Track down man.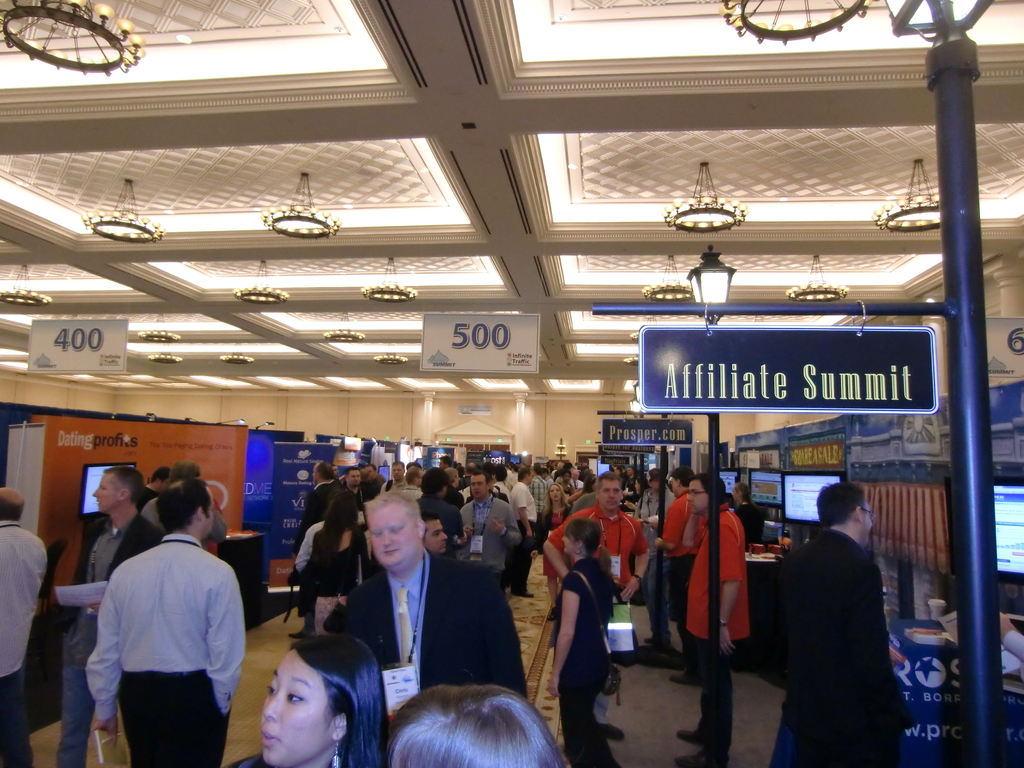
Tracked to (460,471,520,587).
